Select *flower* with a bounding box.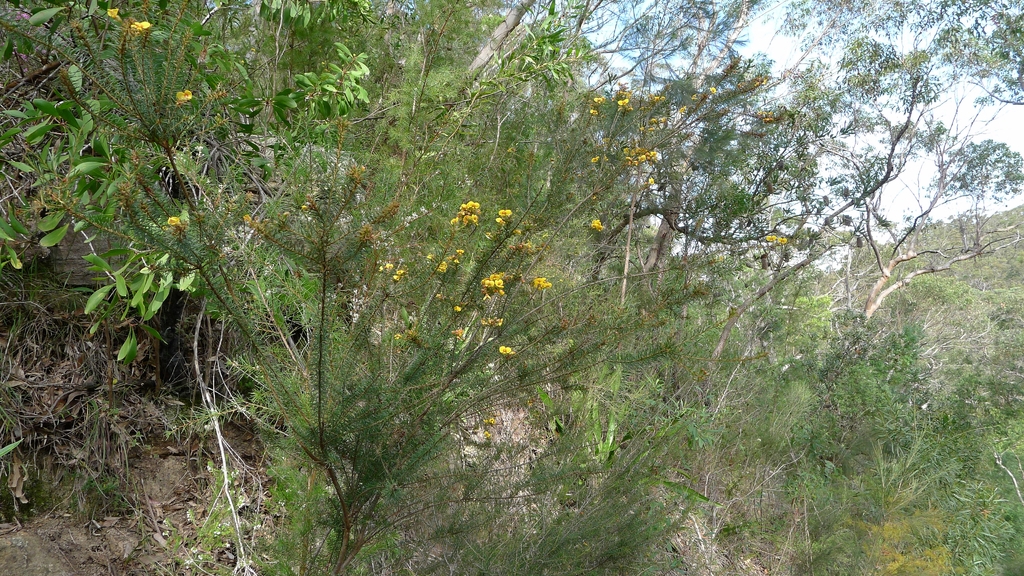
x1=166, y1=215, x2=182, y2=231.
